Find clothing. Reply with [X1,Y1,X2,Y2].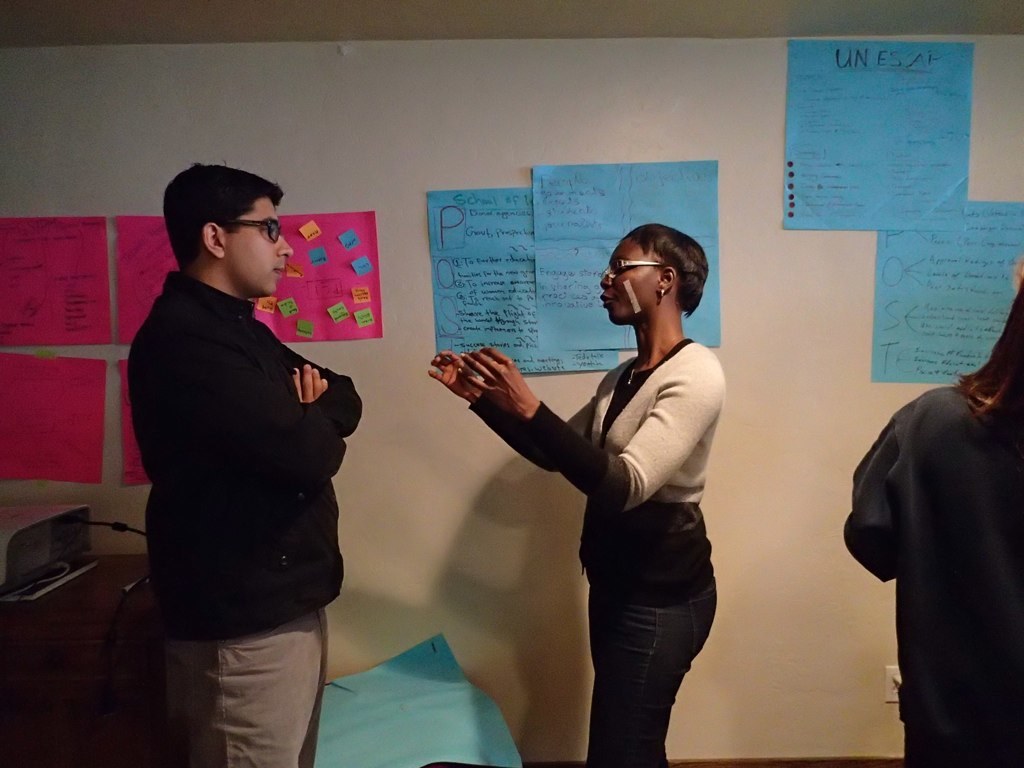
[847,321,1016,745].
